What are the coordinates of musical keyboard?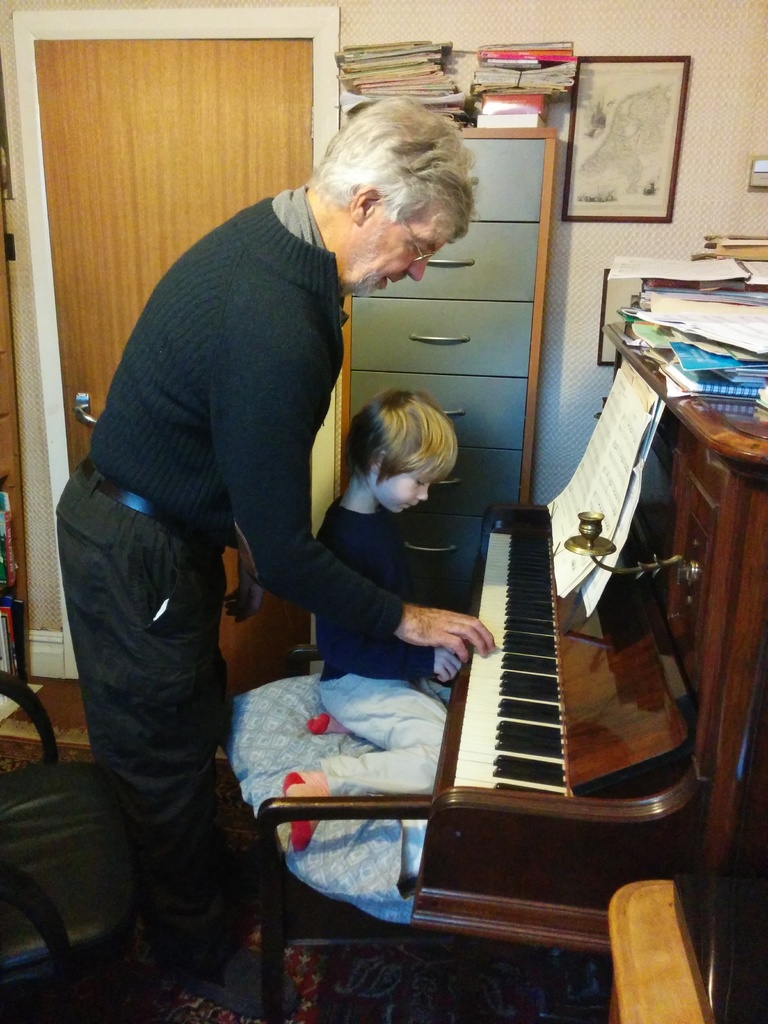
box=[447, 504, 632, 912].
